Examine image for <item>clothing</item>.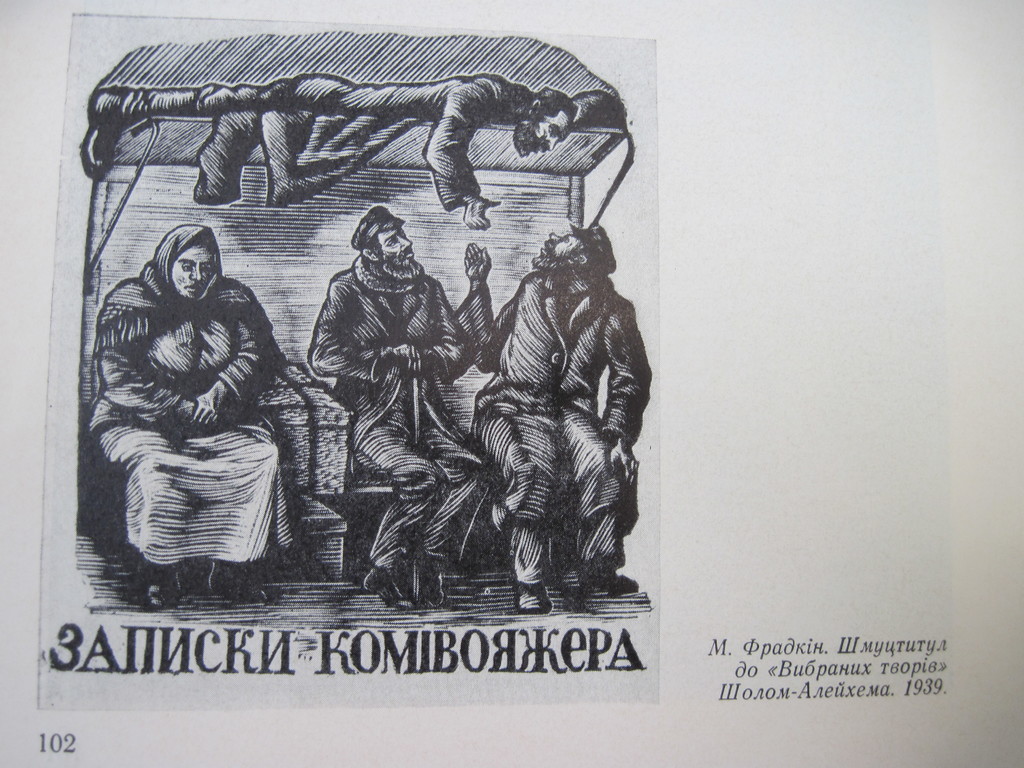
Examination result: {"left": 301, "top": 259, "right": 478, "bottom": 582}.
